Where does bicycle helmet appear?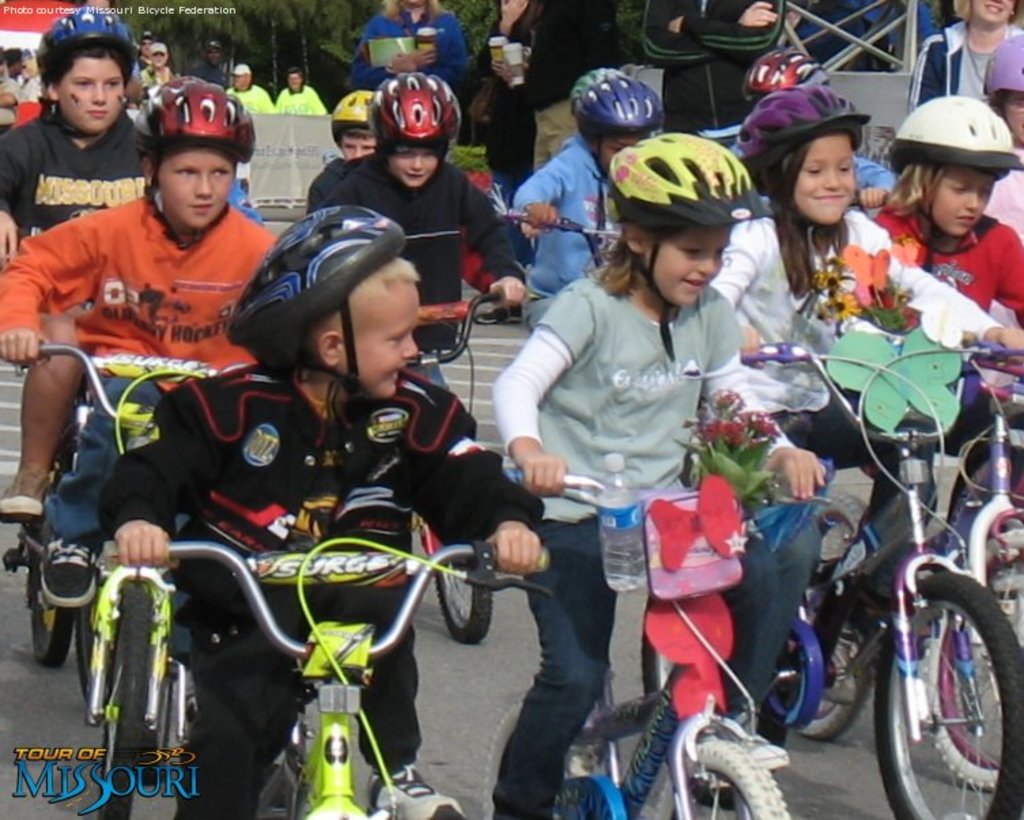
Appears at select_region(231, 200, 404, 374).
